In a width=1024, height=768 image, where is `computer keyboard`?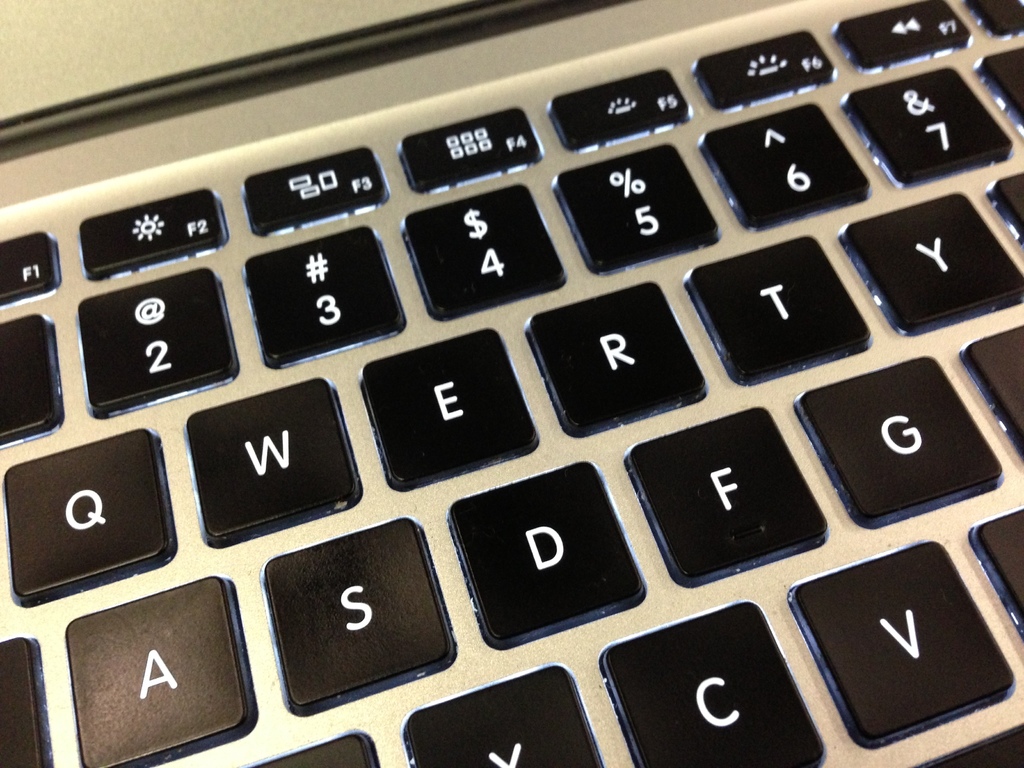
x1=0 y1=0 x2=1023 y2=767.
